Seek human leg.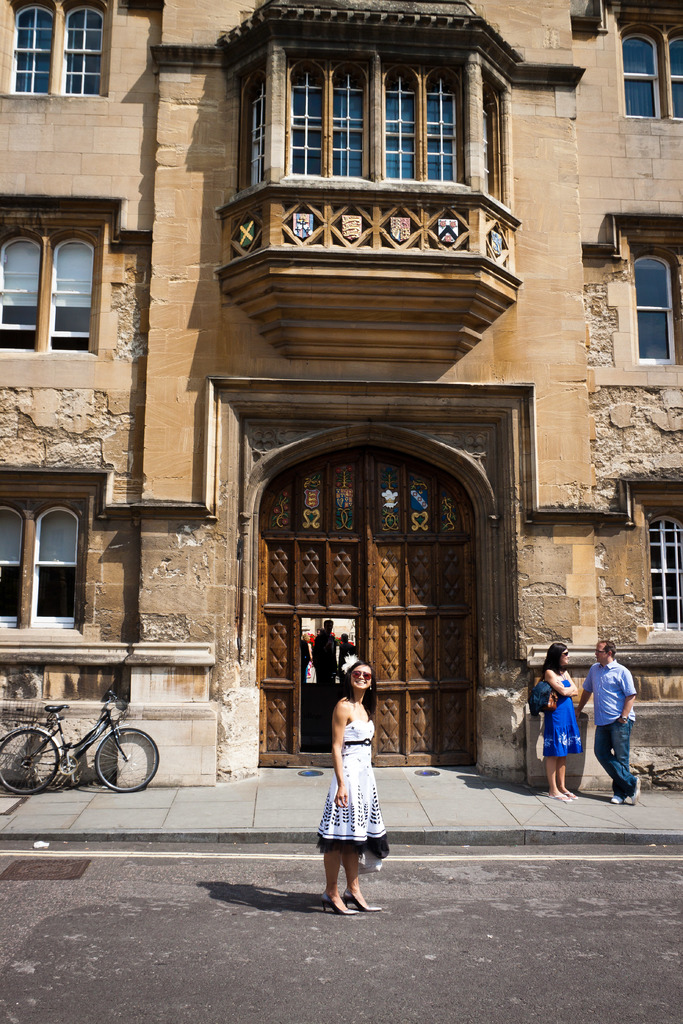
rect(347, 850, 381, 909).
